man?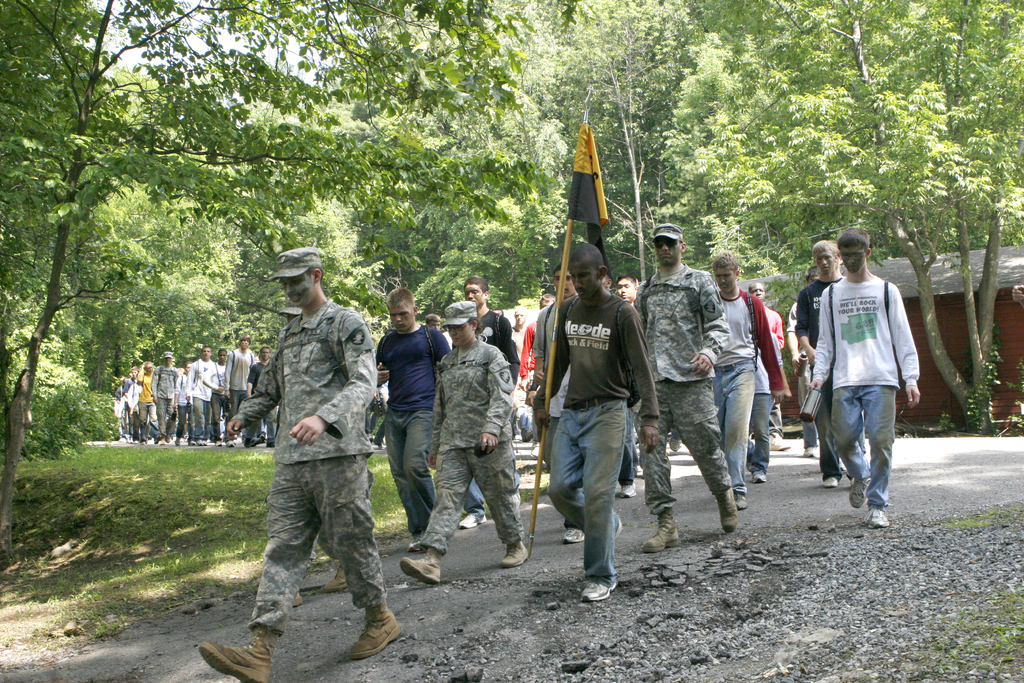
[x1=372, y1=283, x2=455, y2=543]
